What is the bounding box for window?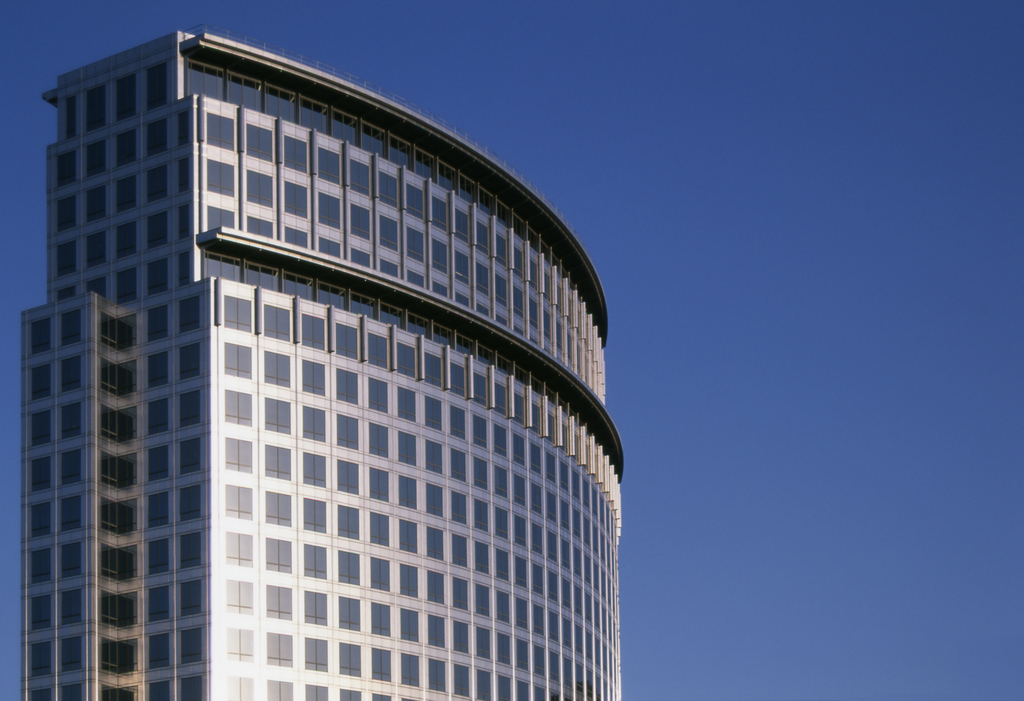
region(99, 638, 136, 675).
